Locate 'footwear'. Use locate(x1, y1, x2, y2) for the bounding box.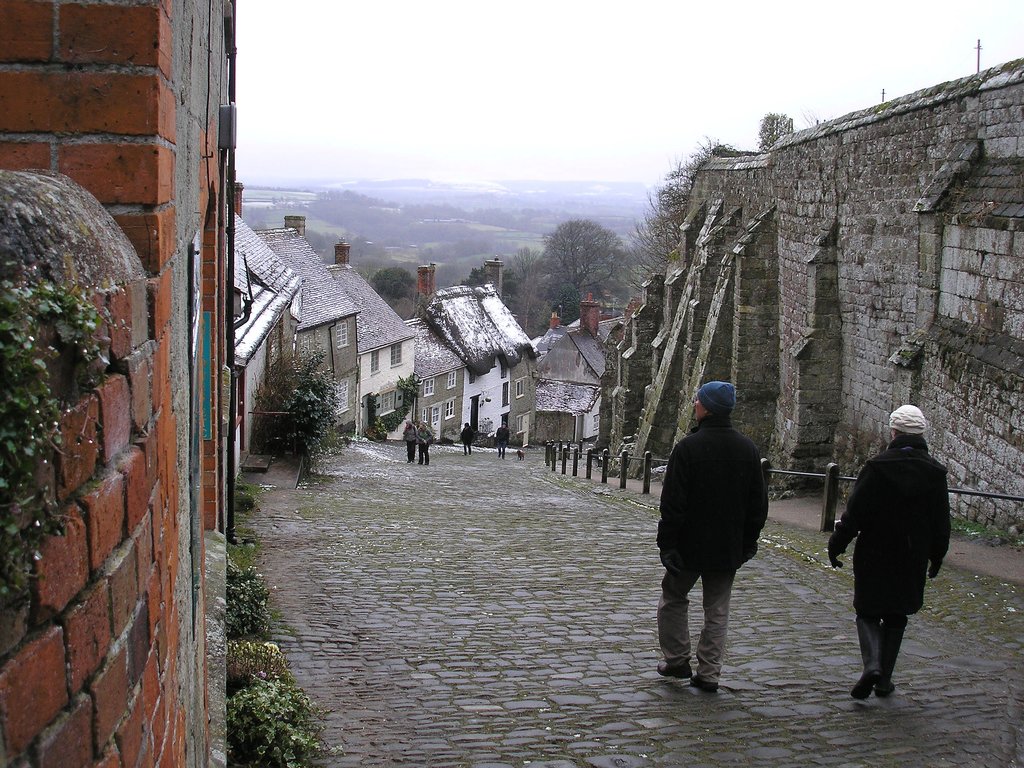
locate(657, 660, 696, 678).
